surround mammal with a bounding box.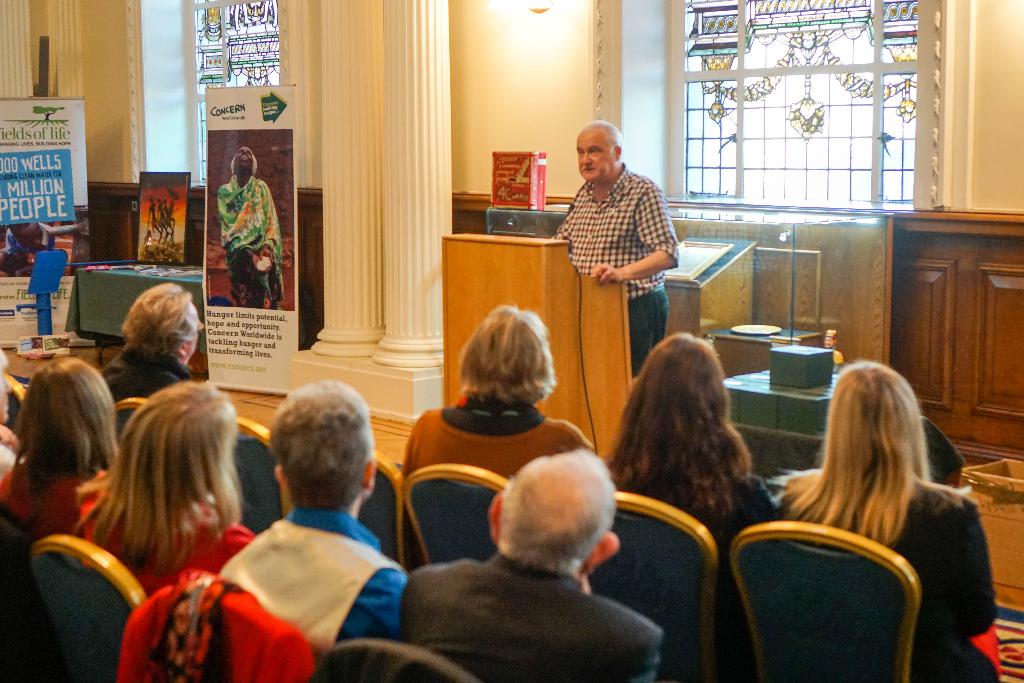
550/115/679/378.
